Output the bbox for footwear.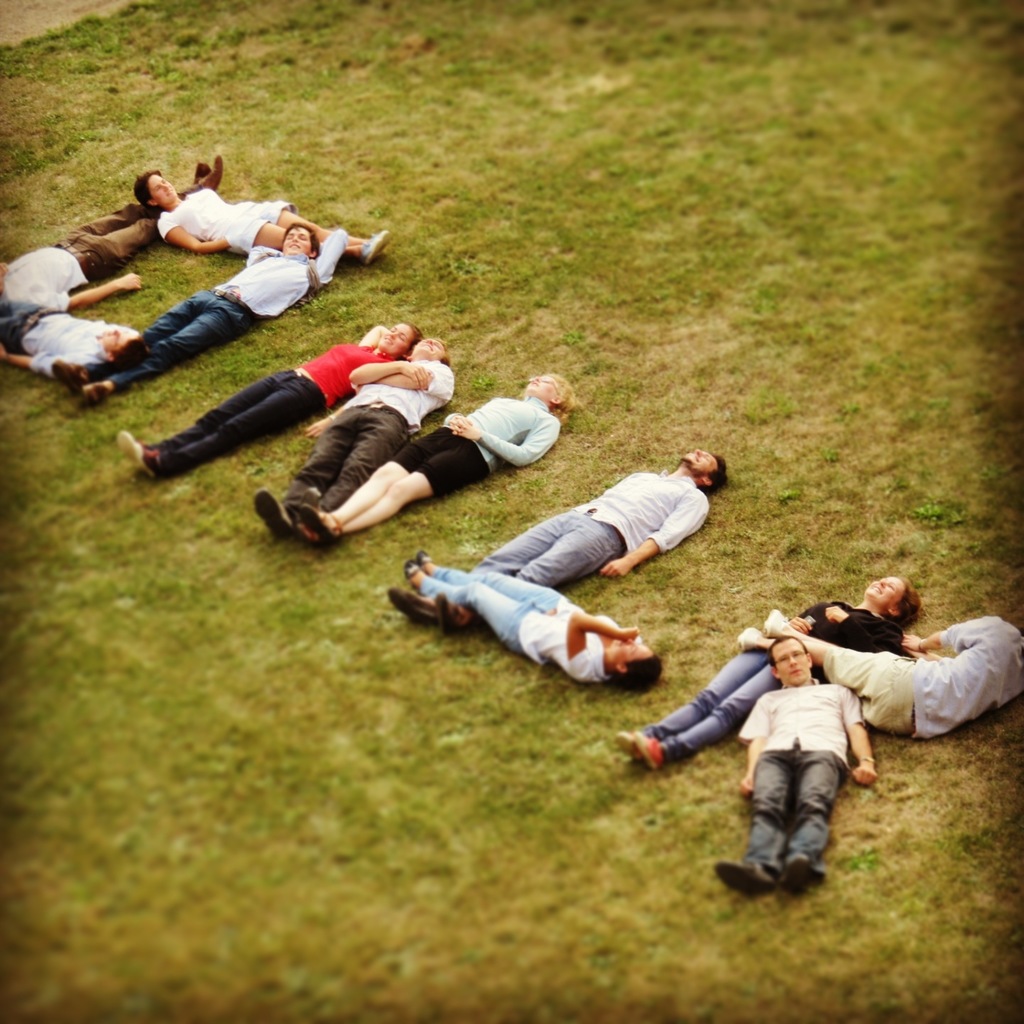
[302,504,329,548].
